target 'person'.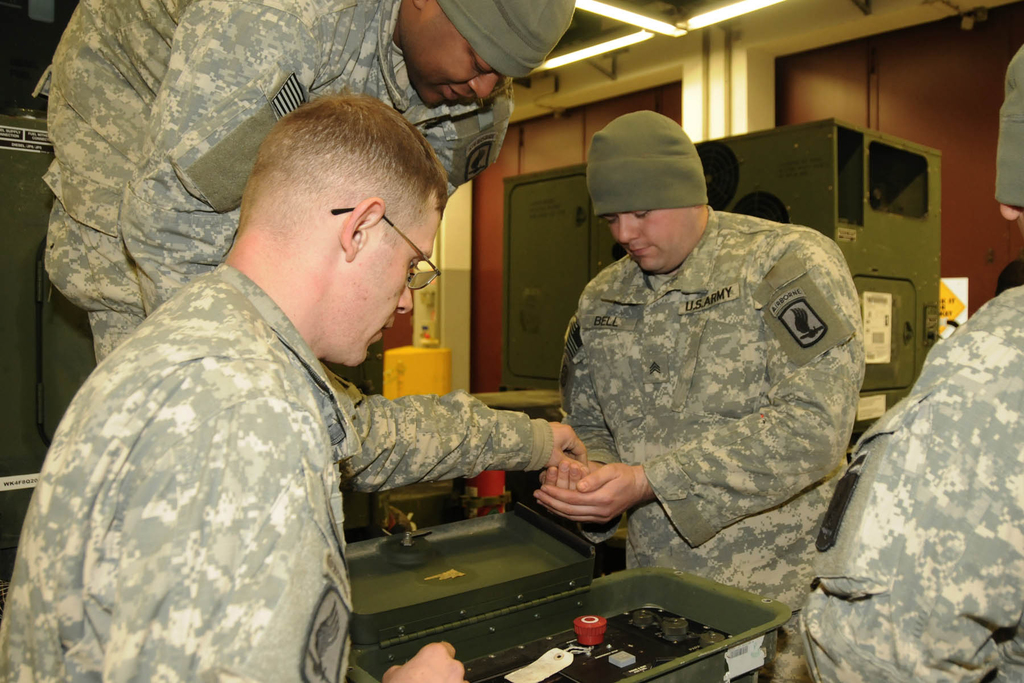
Target region: 0:90:587:682.
